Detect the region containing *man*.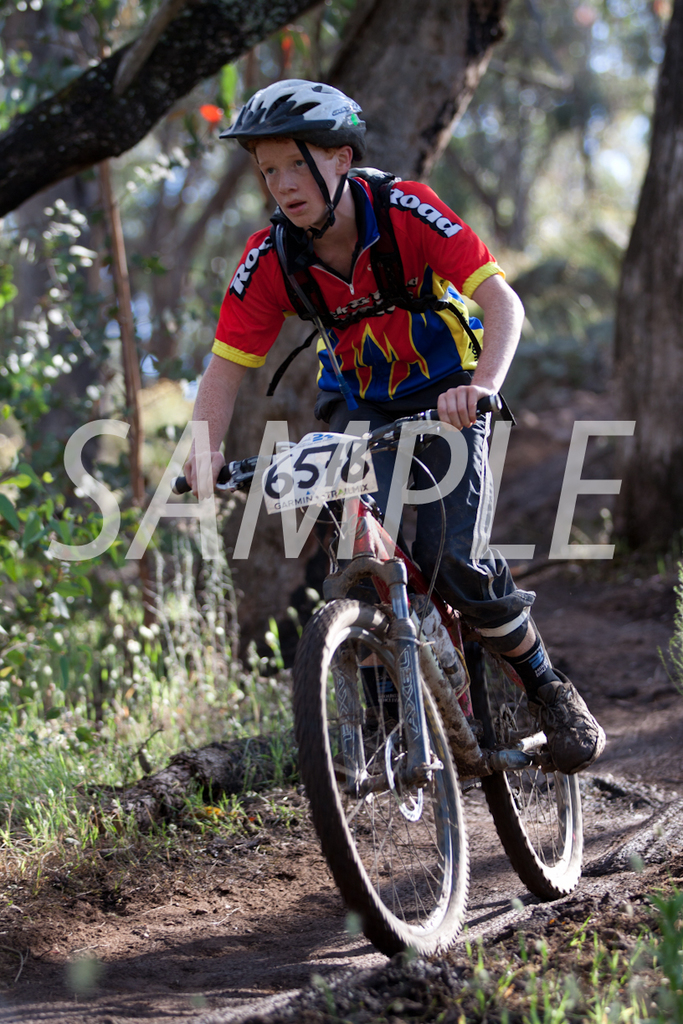
BBox(104, 120, 557, 852).
